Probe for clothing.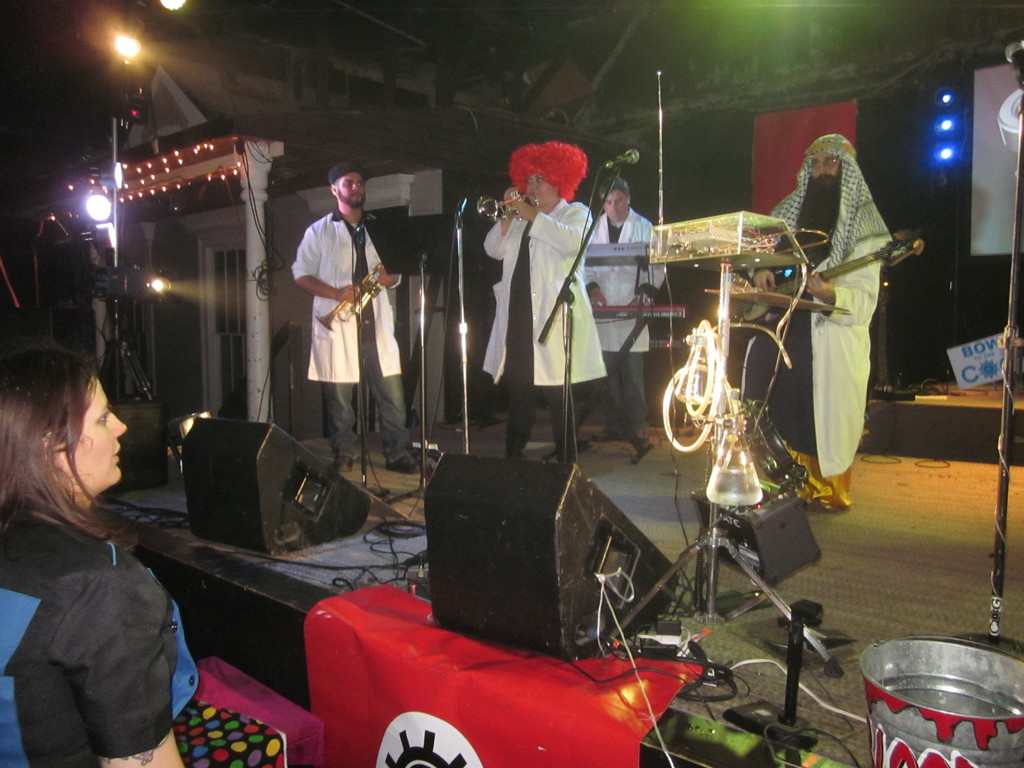
Probe result: {"x1": 325, "y1": 223, "x2": 412, "y2": 465}.
